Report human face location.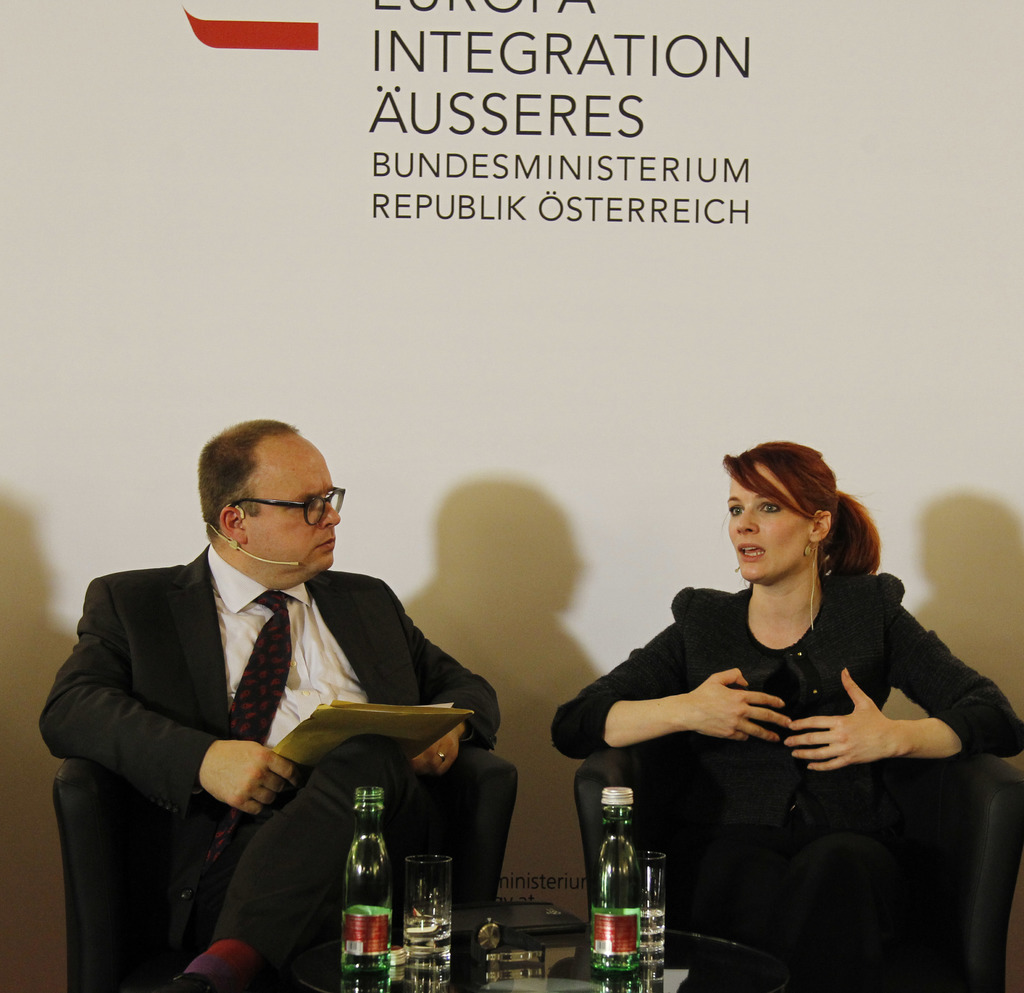
Report: left=241, top=440, right=340, bottom=577.
